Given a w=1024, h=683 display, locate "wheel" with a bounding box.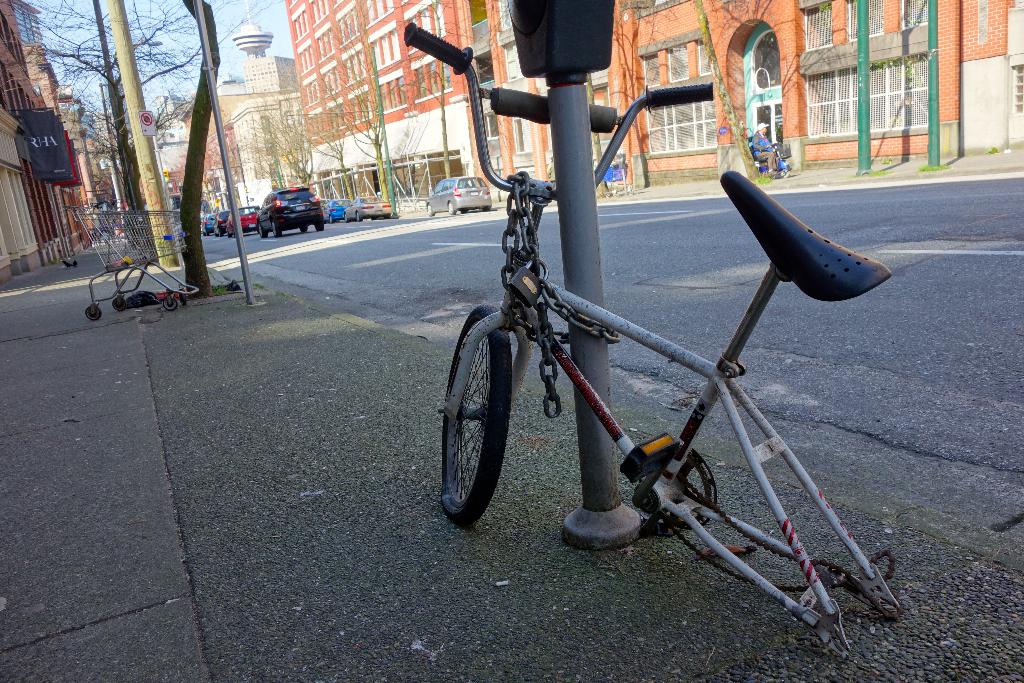
Located: 445, 202, 459, 215.
